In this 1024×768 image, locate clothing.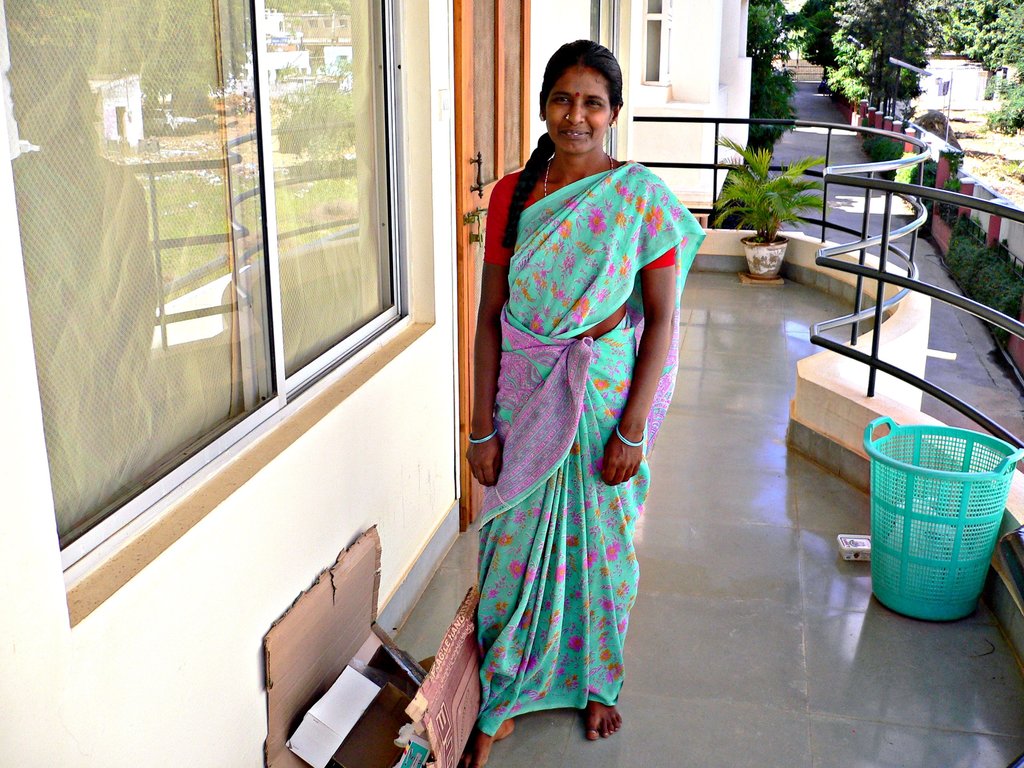
Bounding box: left=475, top=167, right=694, bottom=728.
